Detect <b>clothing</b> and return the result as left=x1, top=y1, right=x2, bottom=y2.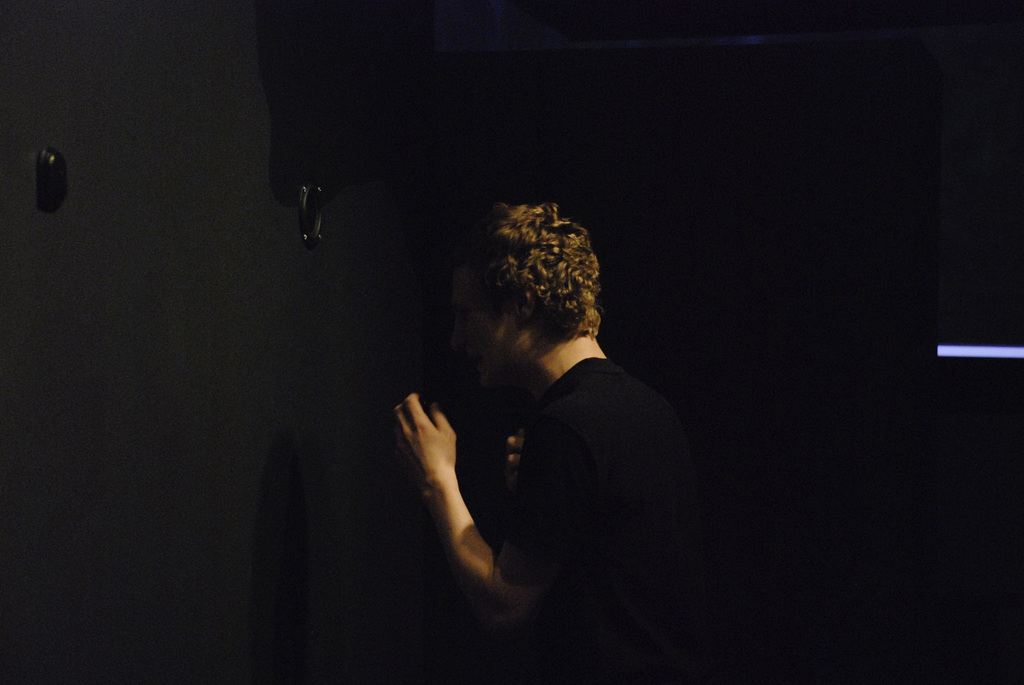
left=492, top=343, right=668, bottom=684.
